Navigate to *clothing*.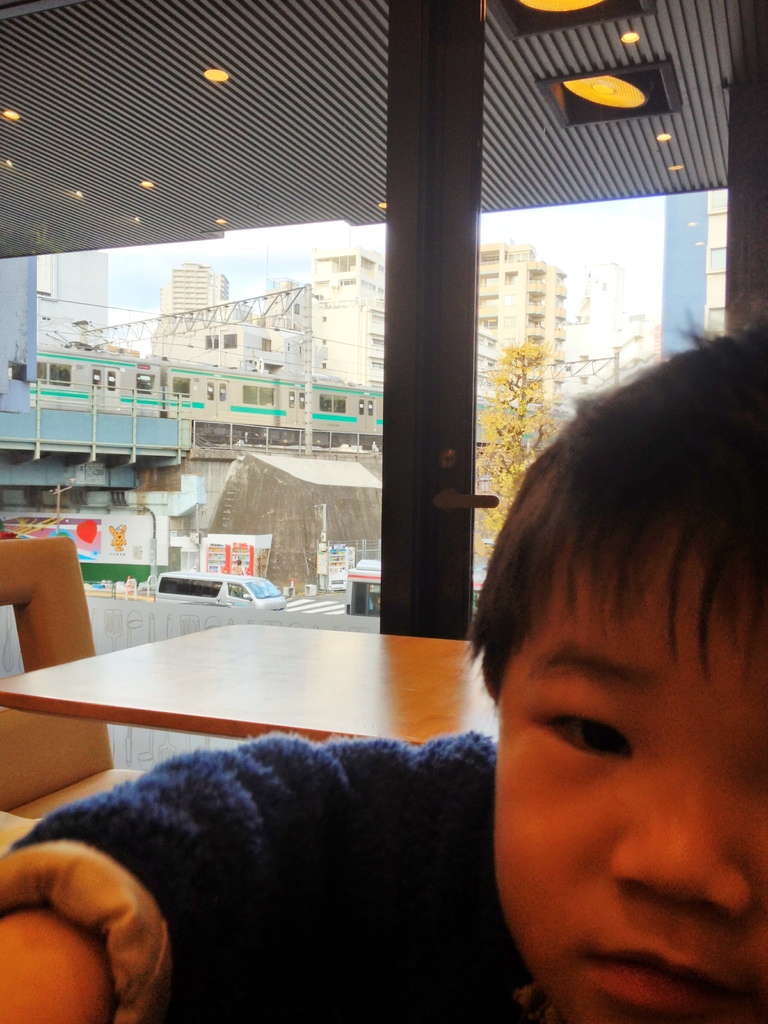
Navigation target: <box>0,675,580,1023</box>.
